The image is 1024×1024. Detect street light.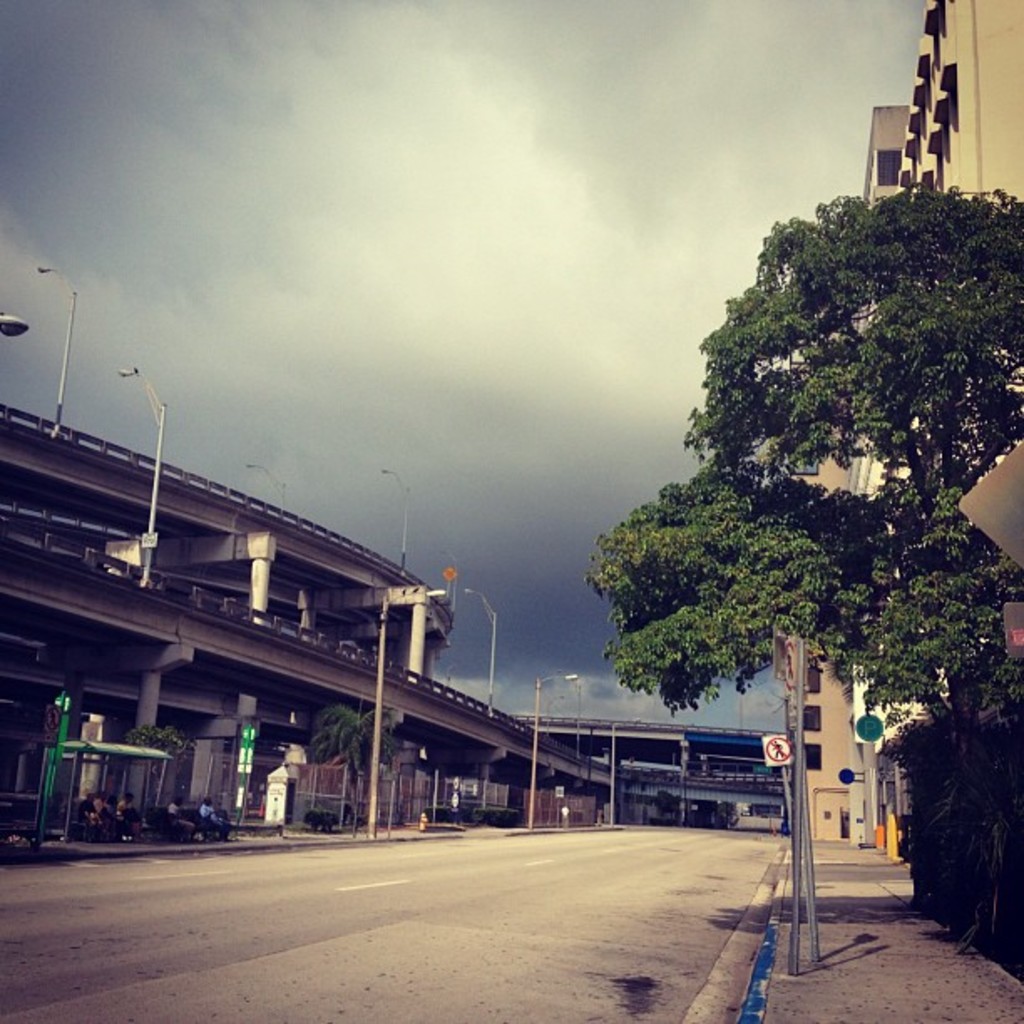
Detection: 244,463,303,592.
